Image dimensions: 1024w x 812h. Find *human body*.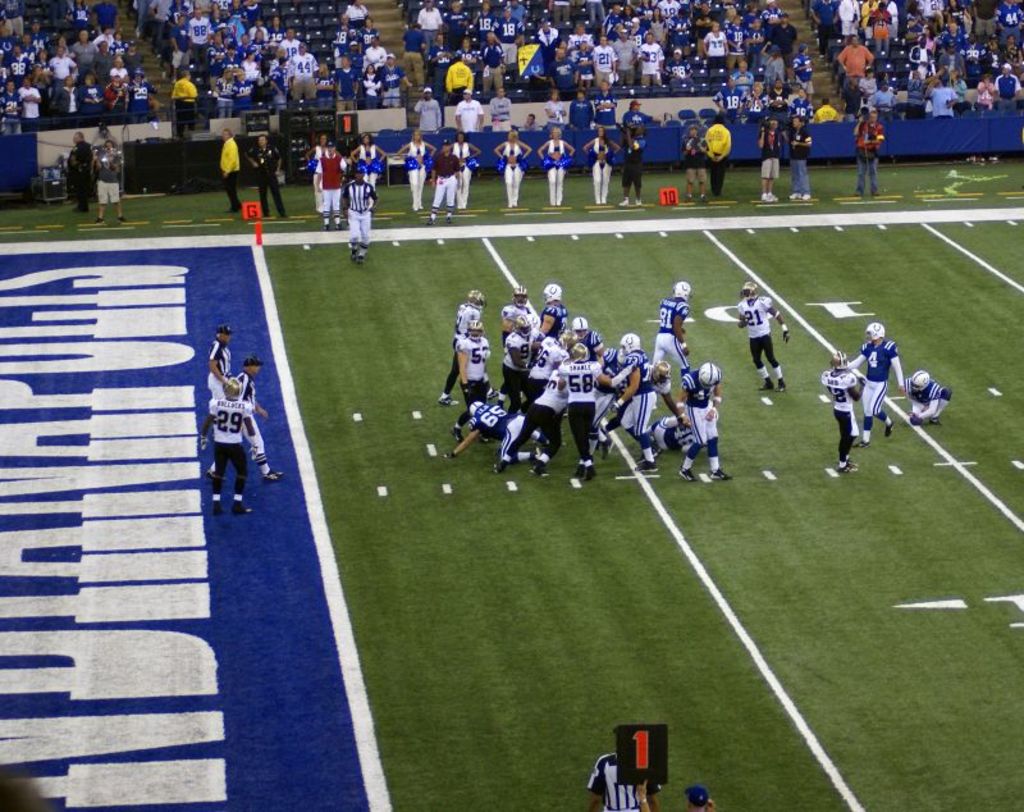
left=648, top=780, right=663, bottom=811.
